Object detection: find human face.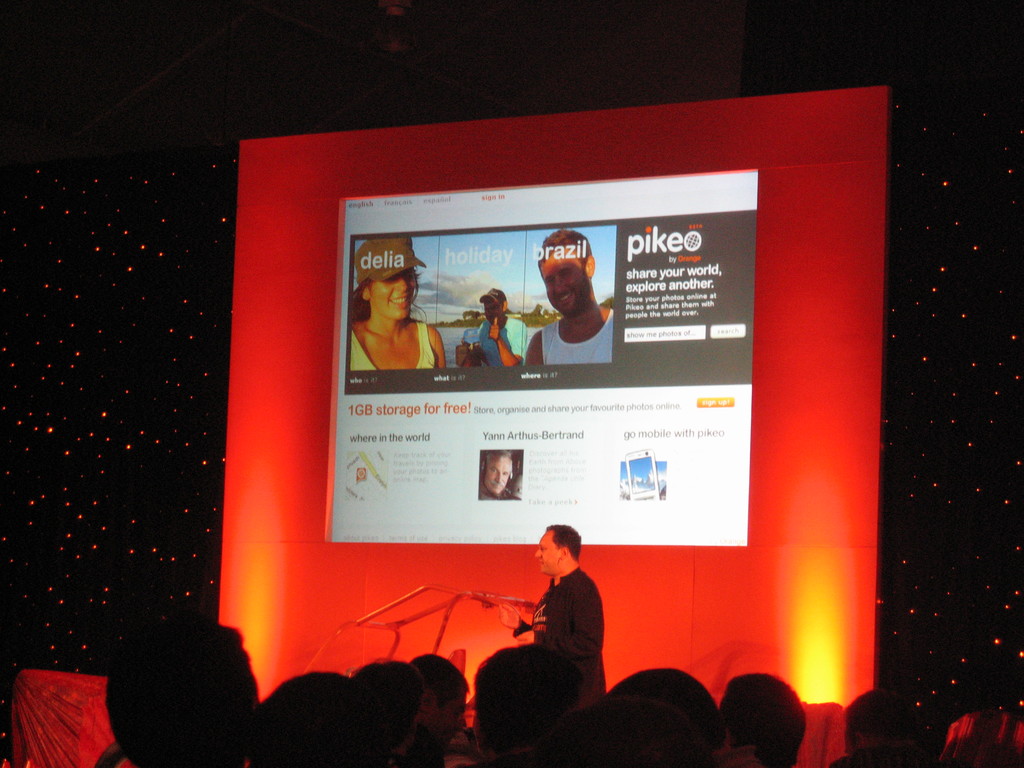
<box>369,271,428,321</box>.
